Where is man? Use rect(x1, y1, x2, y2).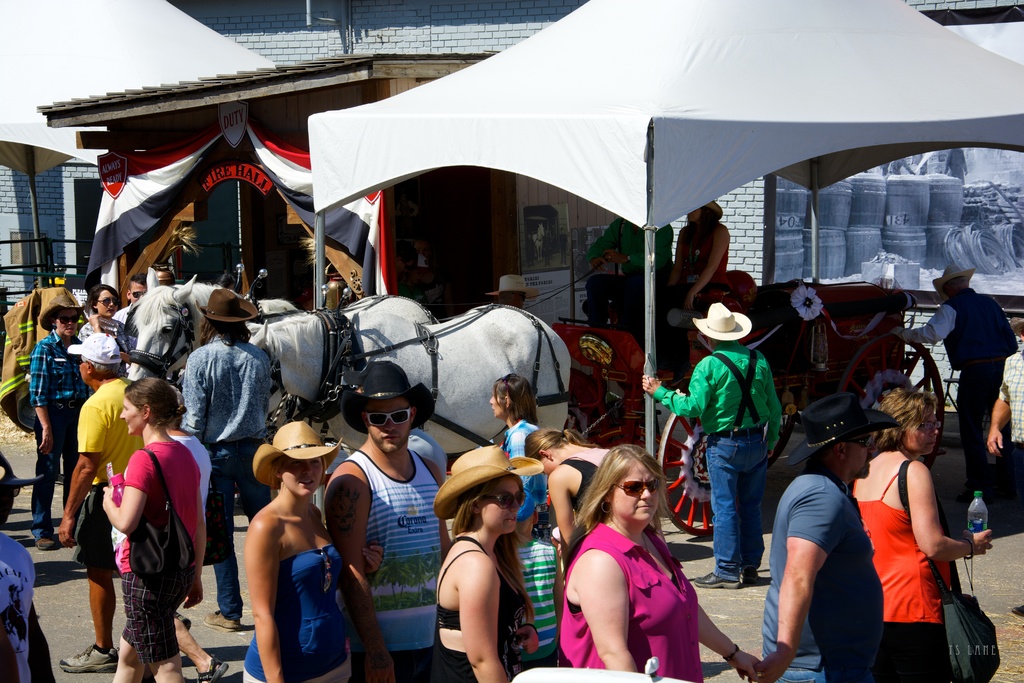
rect(323, 357, 452, 682).
